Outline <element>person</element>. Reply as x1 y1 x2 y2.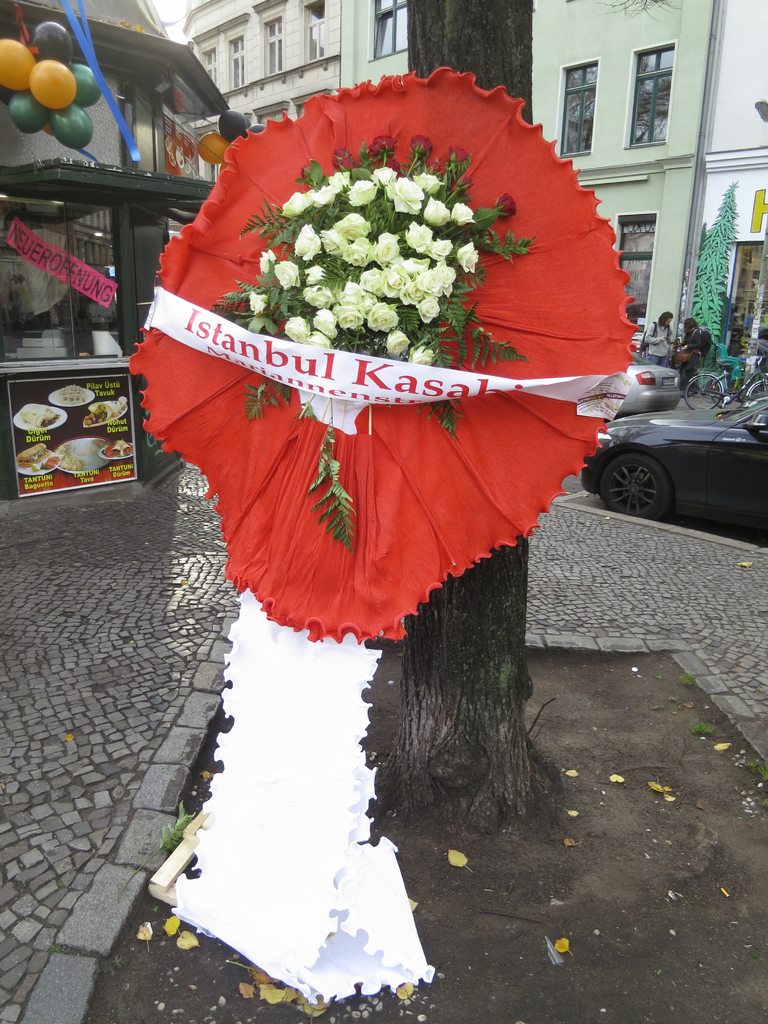
643 312 682 371.
